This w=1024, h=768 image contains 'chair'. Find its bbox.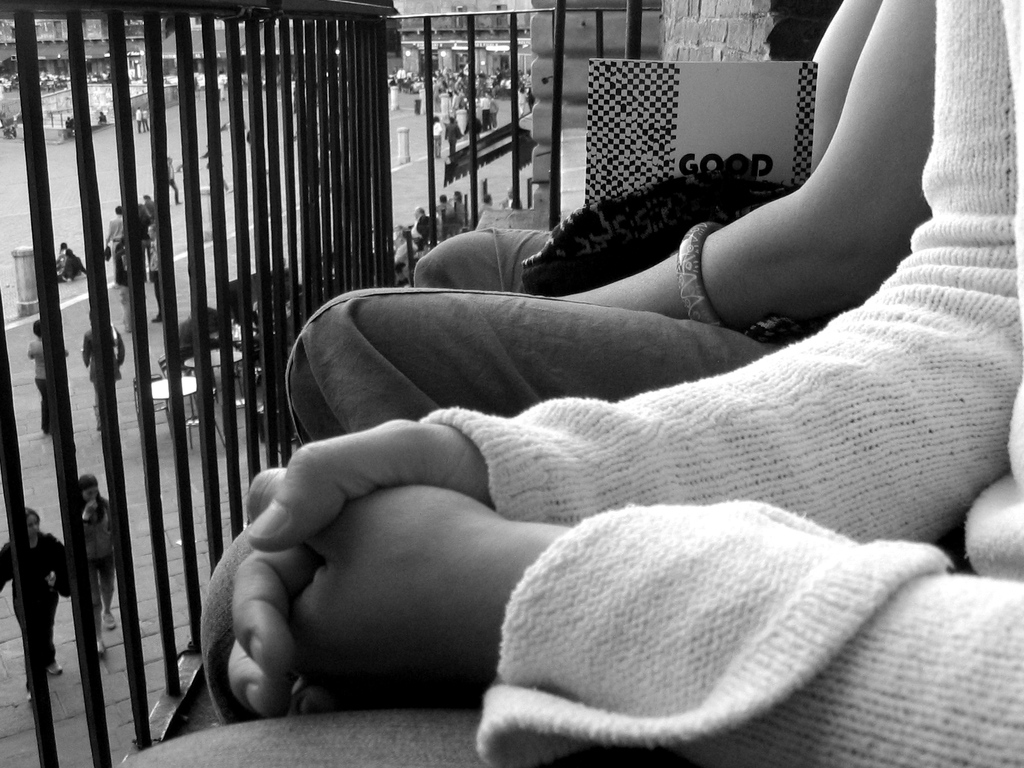
183,386,227,450.
